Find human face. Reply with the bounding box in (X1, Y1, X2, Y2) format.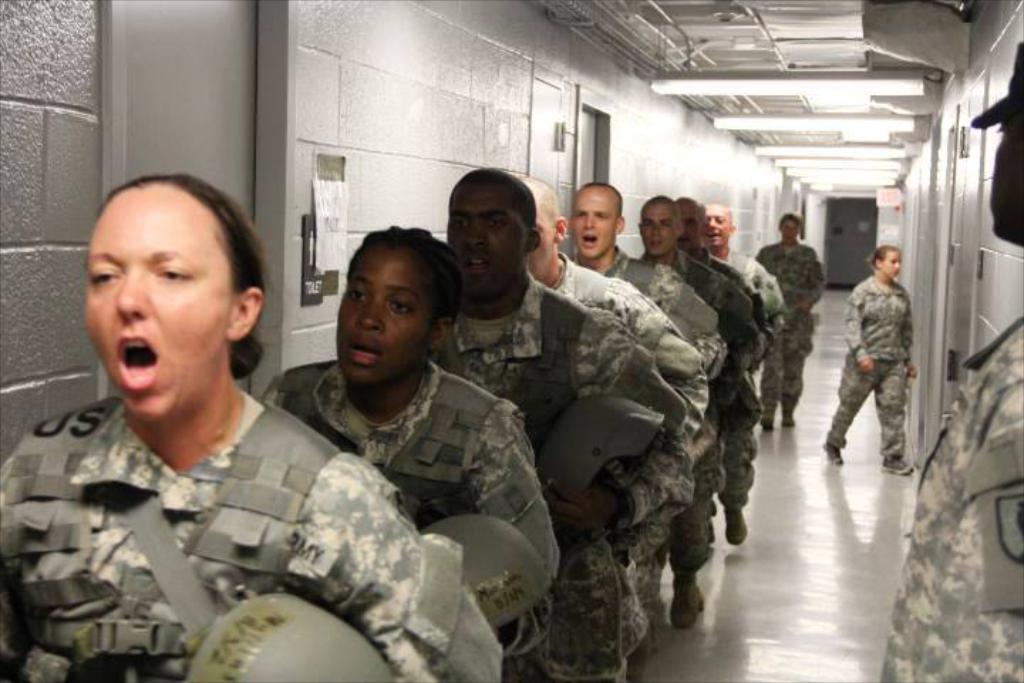
(566, 184, 614, 259).
